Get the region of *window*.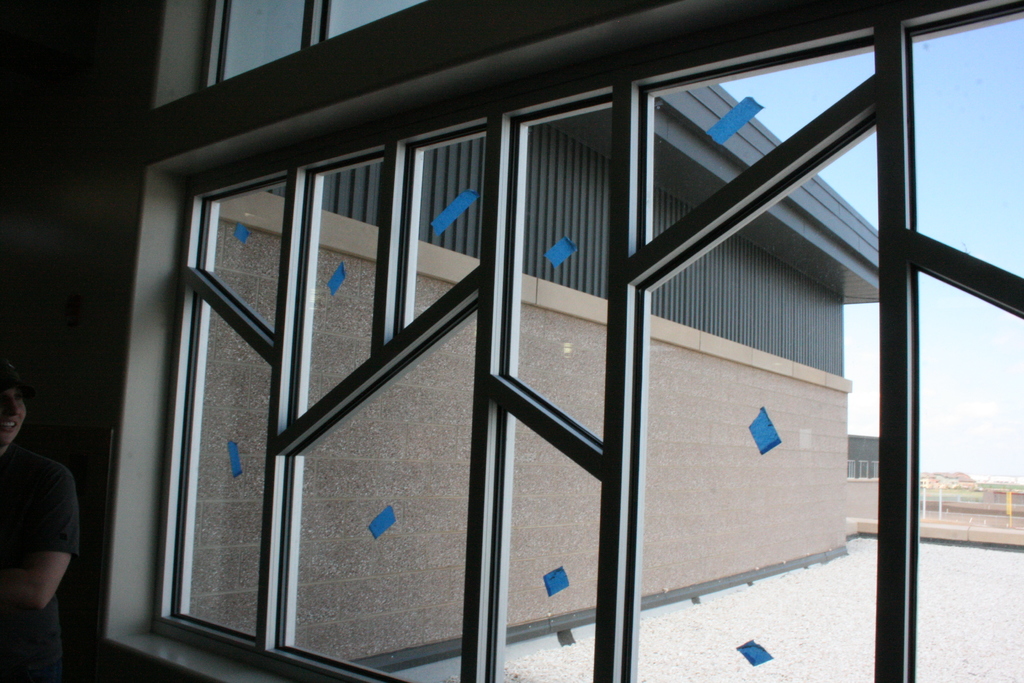
x1=93 y1=38 x2=867 y2=666.
